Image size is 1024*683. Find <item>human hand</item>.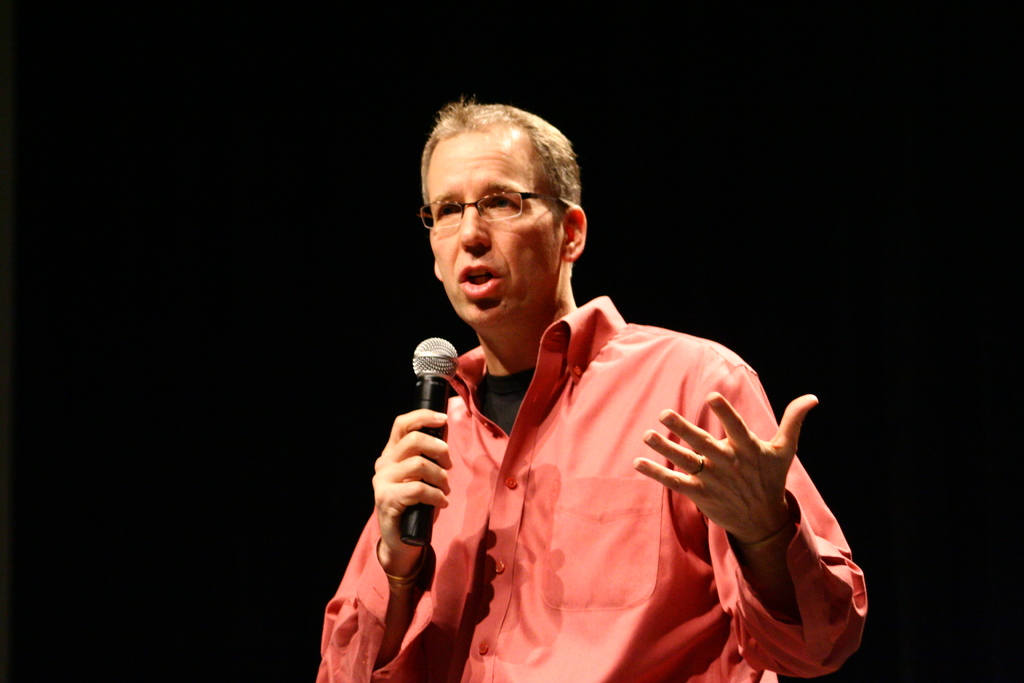
box(653, 389, 824, 588).
